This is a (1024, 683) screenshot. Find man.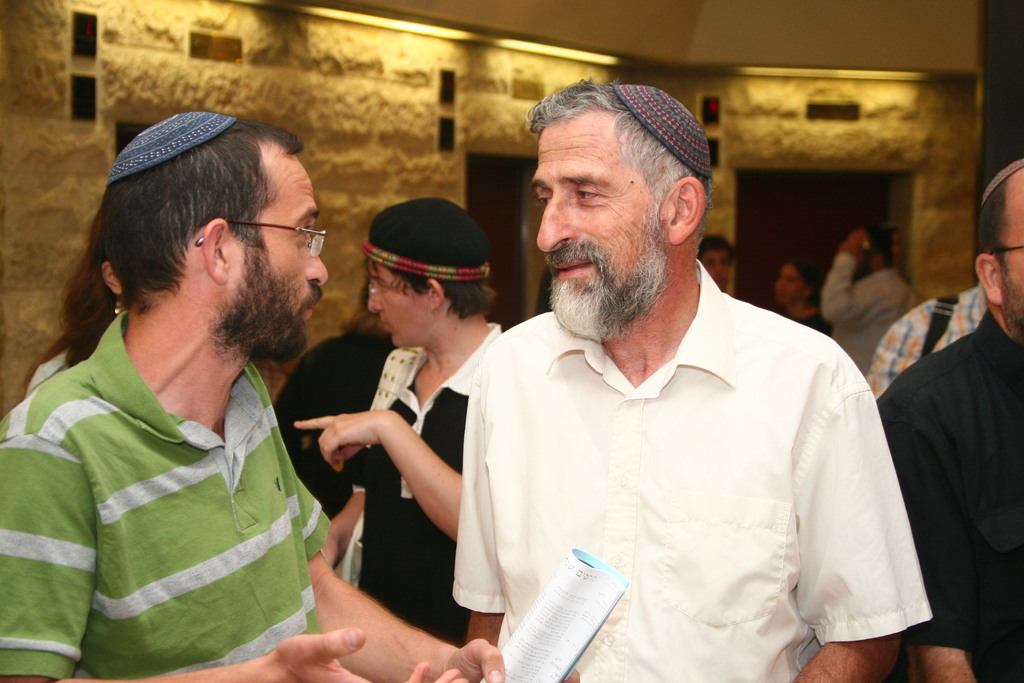
Bounding box: x1=872, y1=155, x2=1023, y2=682.
